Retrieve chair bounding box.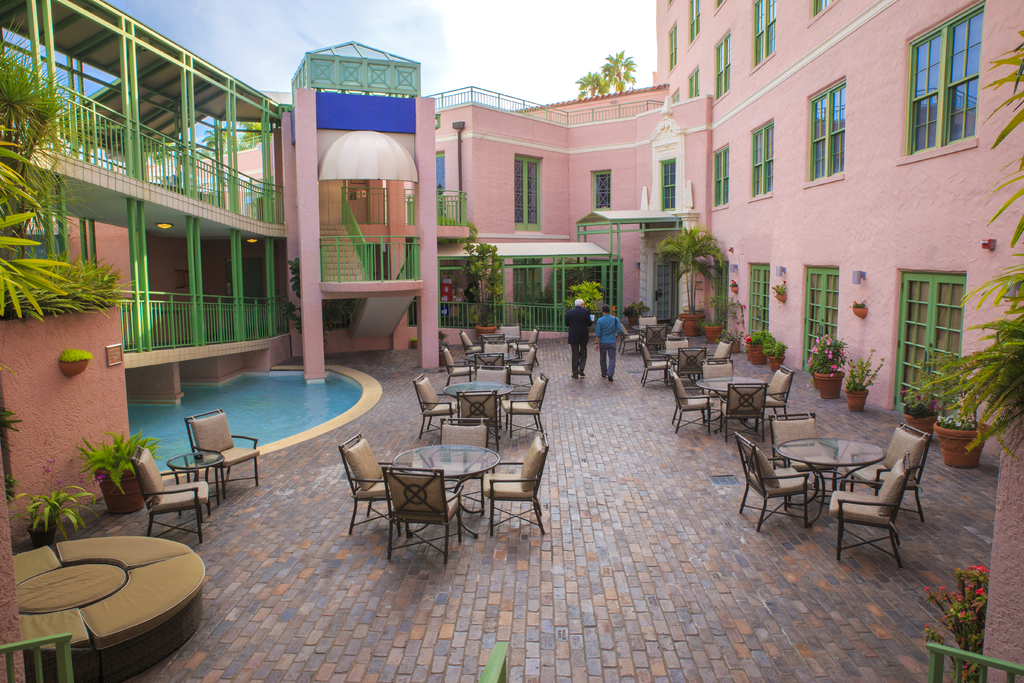
Bounding box: Rect(761, 358, 795, 420).
